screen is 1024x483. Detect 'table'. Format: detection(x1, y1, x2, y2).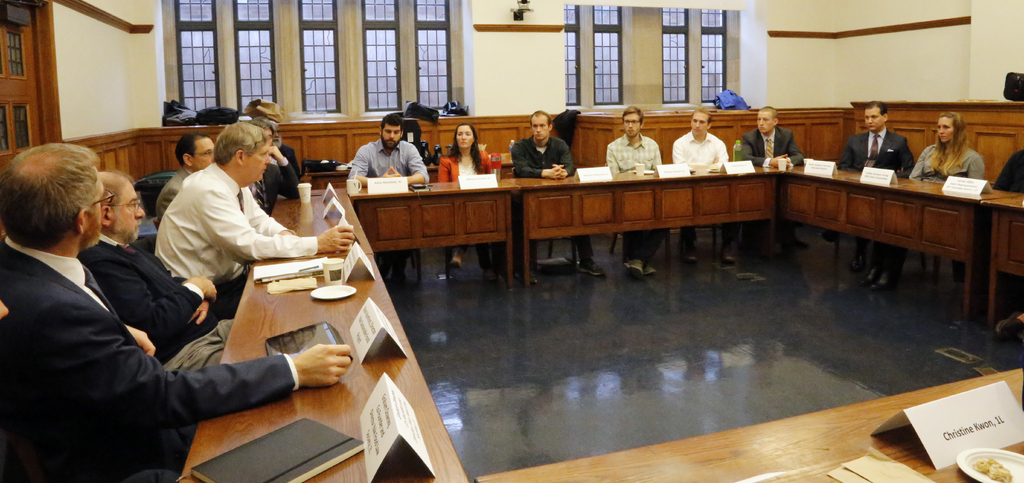
detection(267, 144, 1023, 327).
